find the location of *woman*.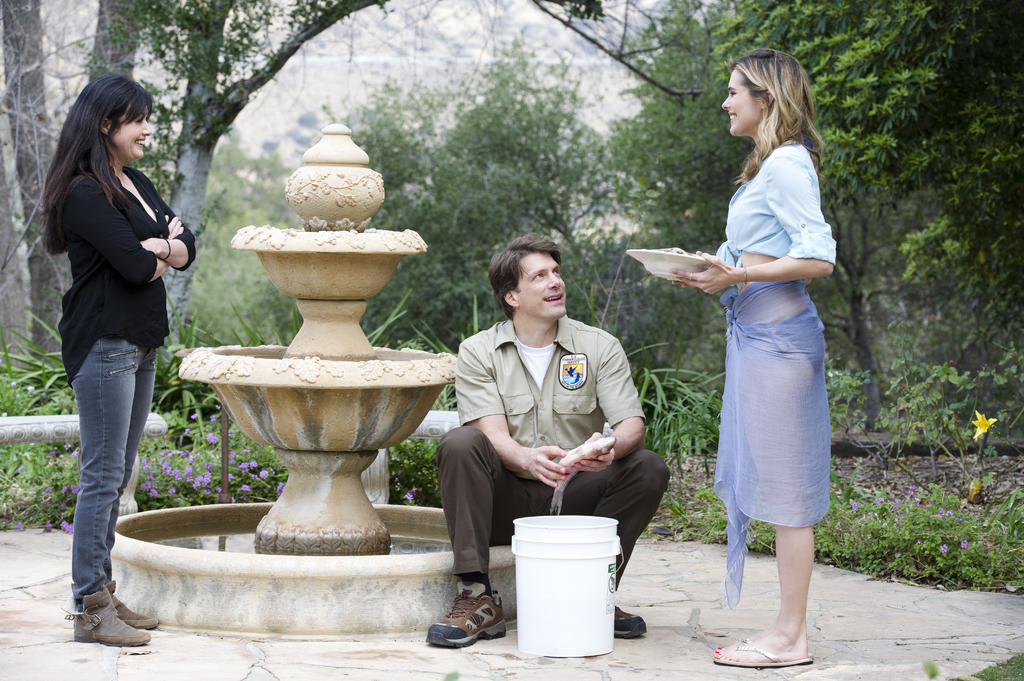
Location: (41, 343, 182, 654).
